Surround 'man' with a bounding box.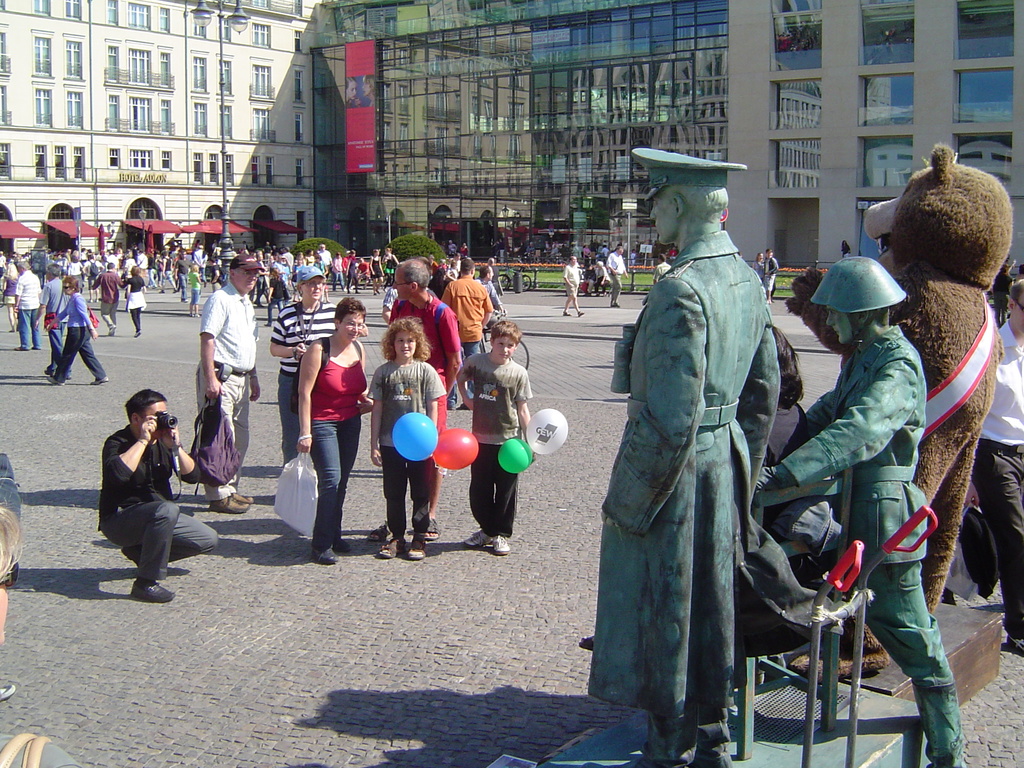
l=589, t=146, r=782, b=767.
